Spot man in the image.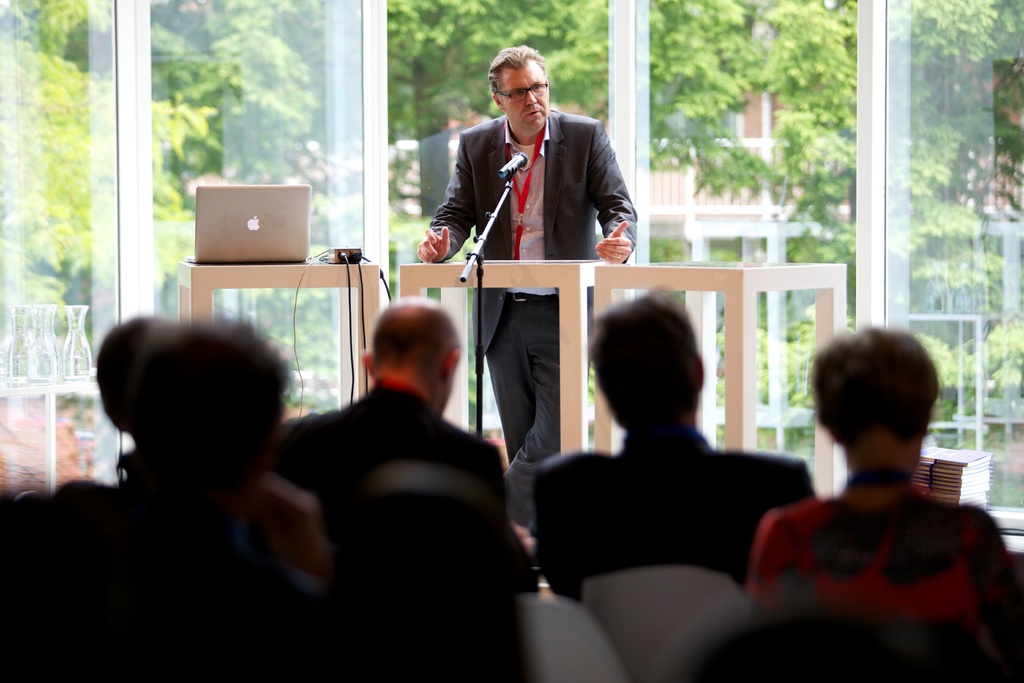
man found at region(483, 265, 787, 608).
